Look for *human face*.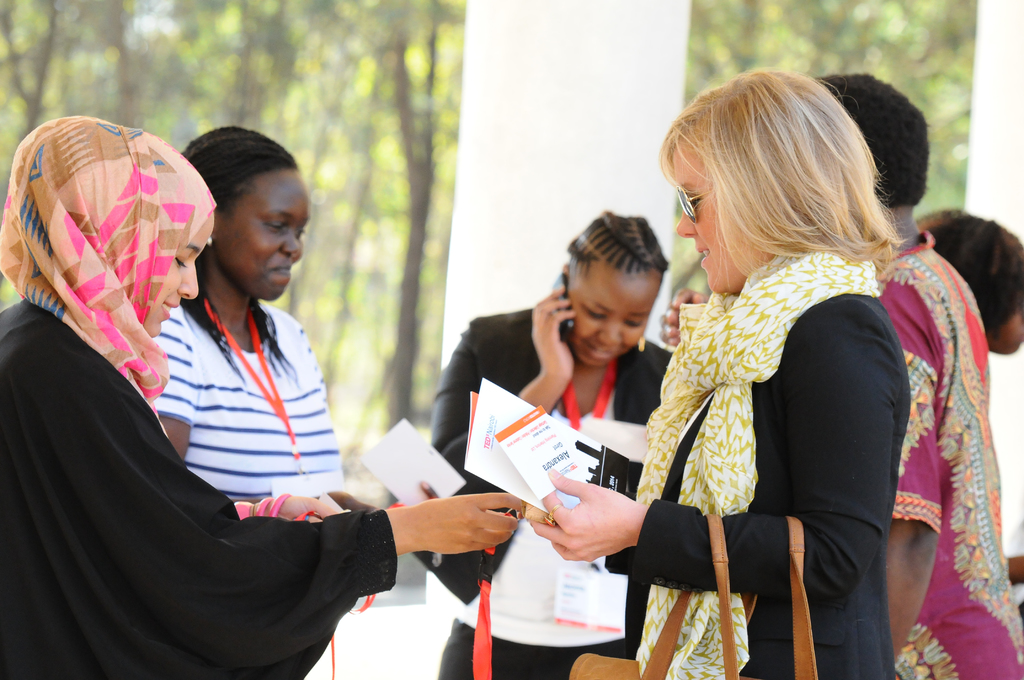
Found: [145,208,215,338].
